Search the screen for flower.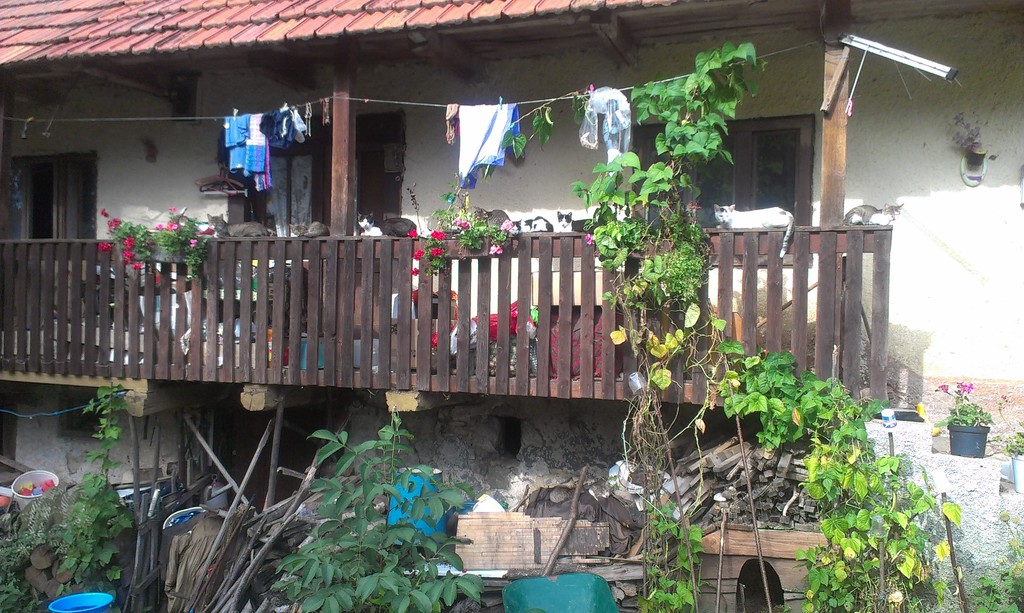
Found at (left=429, top=246, right=447, bottom=257).
